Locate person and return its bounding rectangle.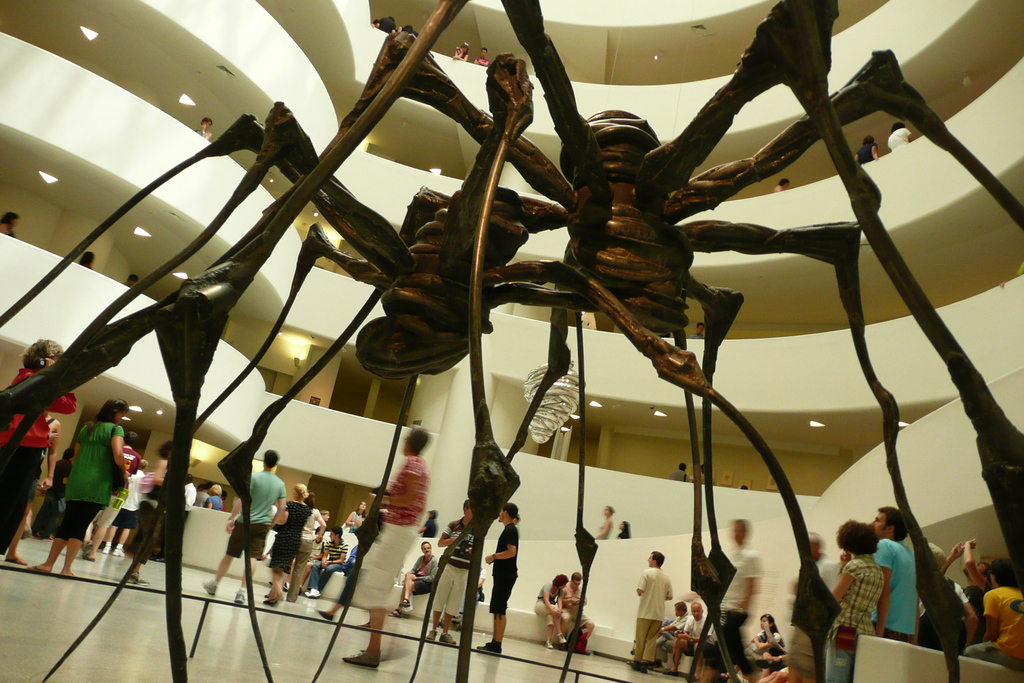
crop(346, 429, 430, 677).
